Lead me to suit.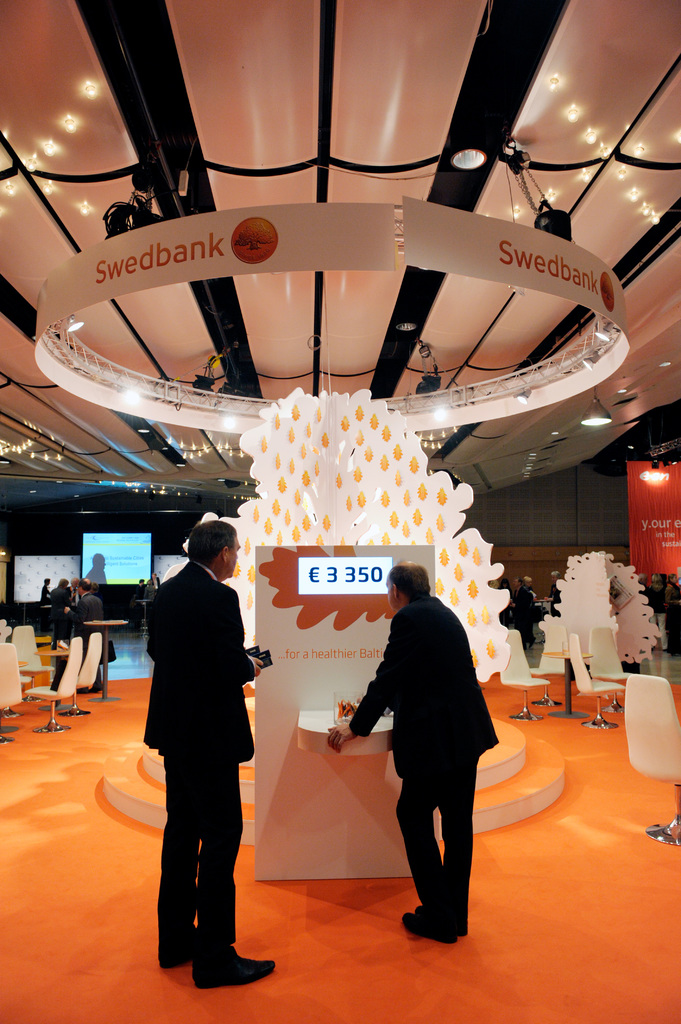
Lead to detection(350, 581, 504, 941).
